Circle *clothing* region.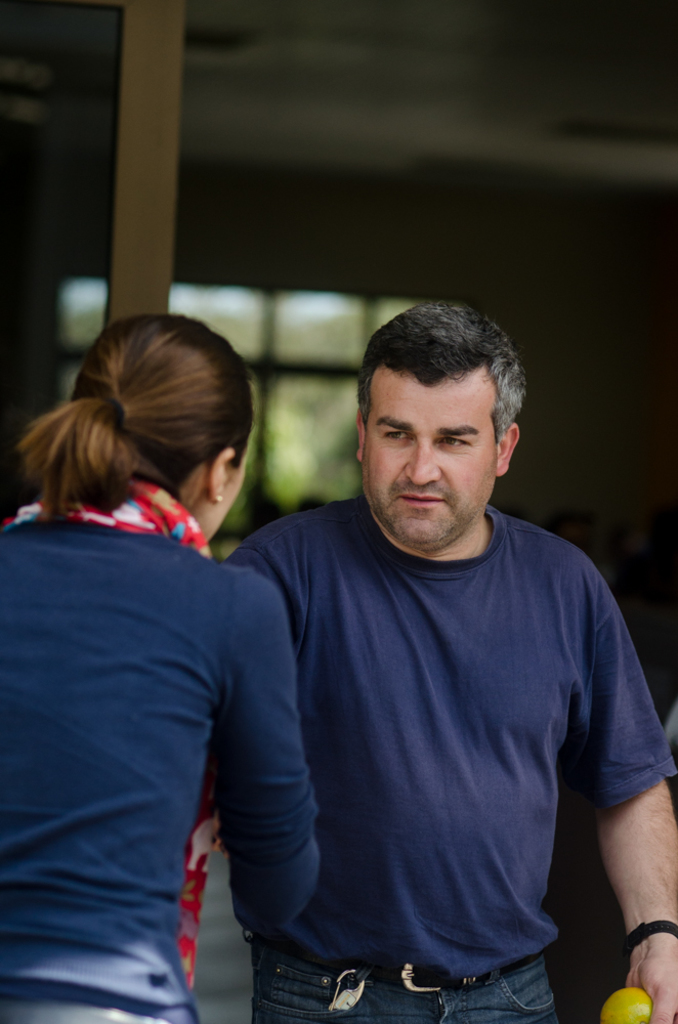
Region: 203,453,660,1001.
